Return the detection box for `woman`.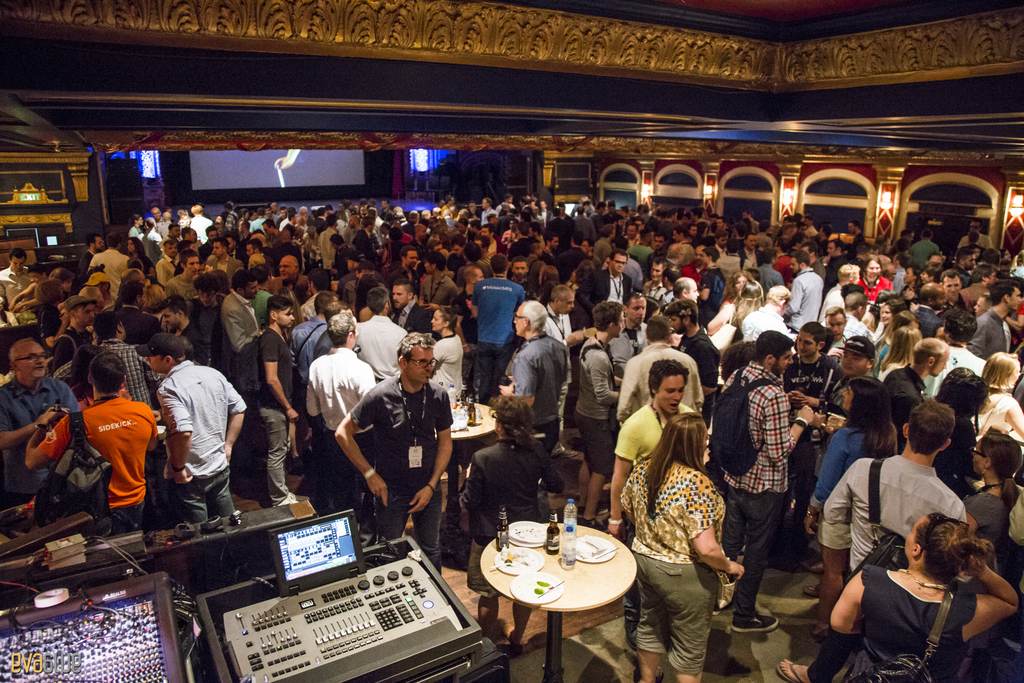
[x1=68, y1=346, x2=144, y2=425].
